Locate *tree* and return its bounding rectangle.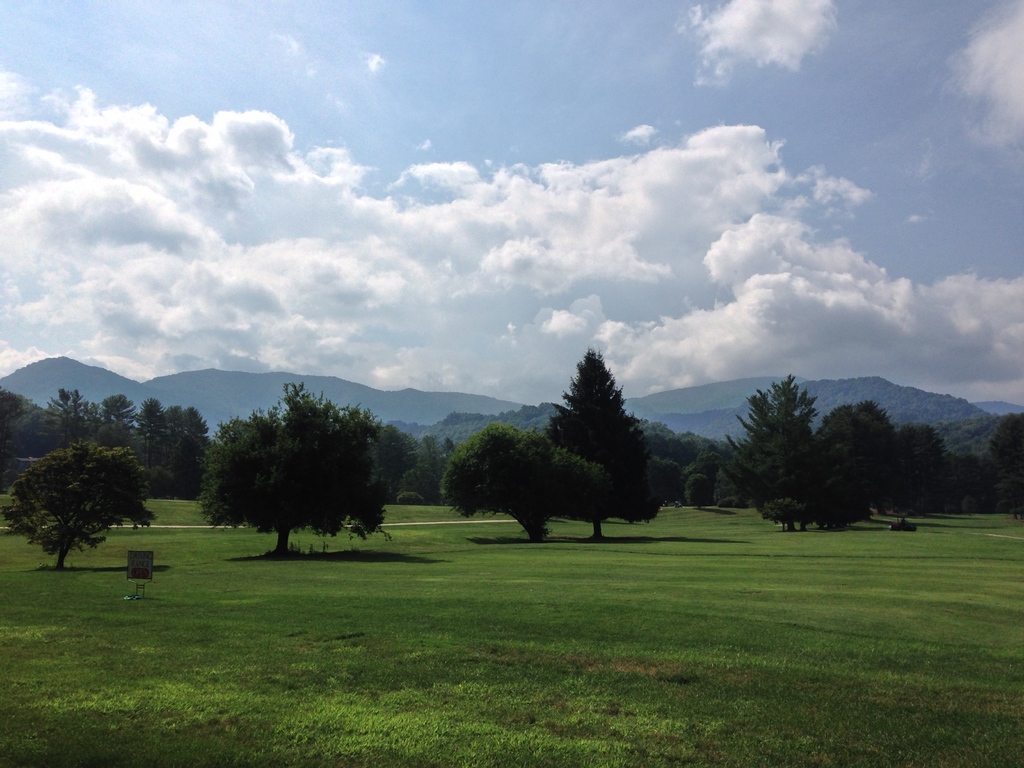
{"x1": 895, "y1": 425, "x2": 956, "y2": 523}.
